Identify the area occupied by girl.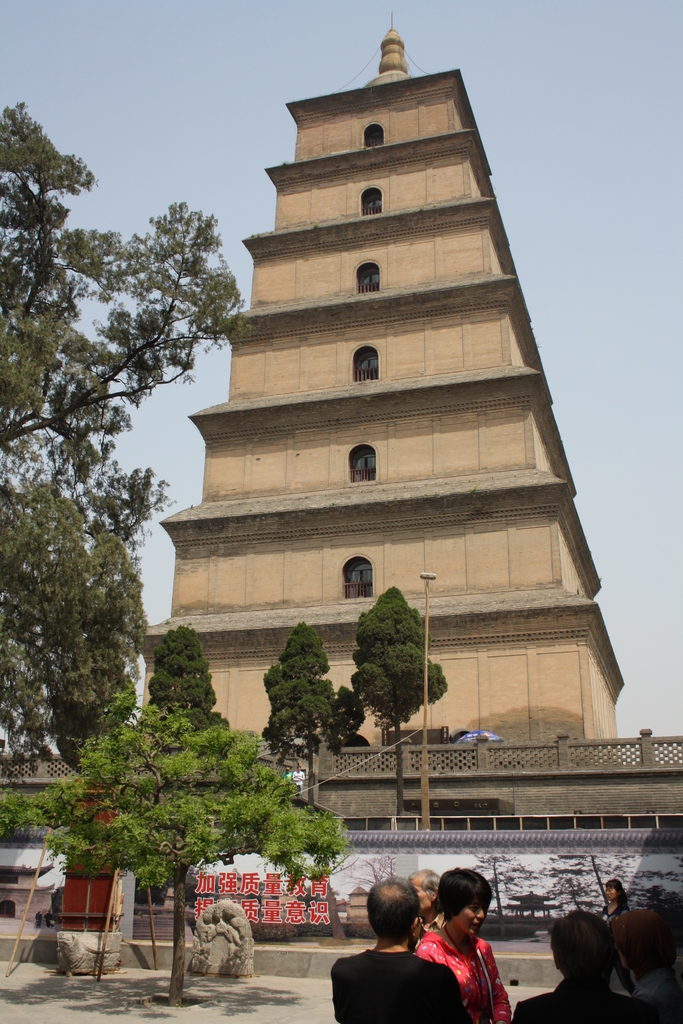
Area: box=[417, 867, 516, 1023].
